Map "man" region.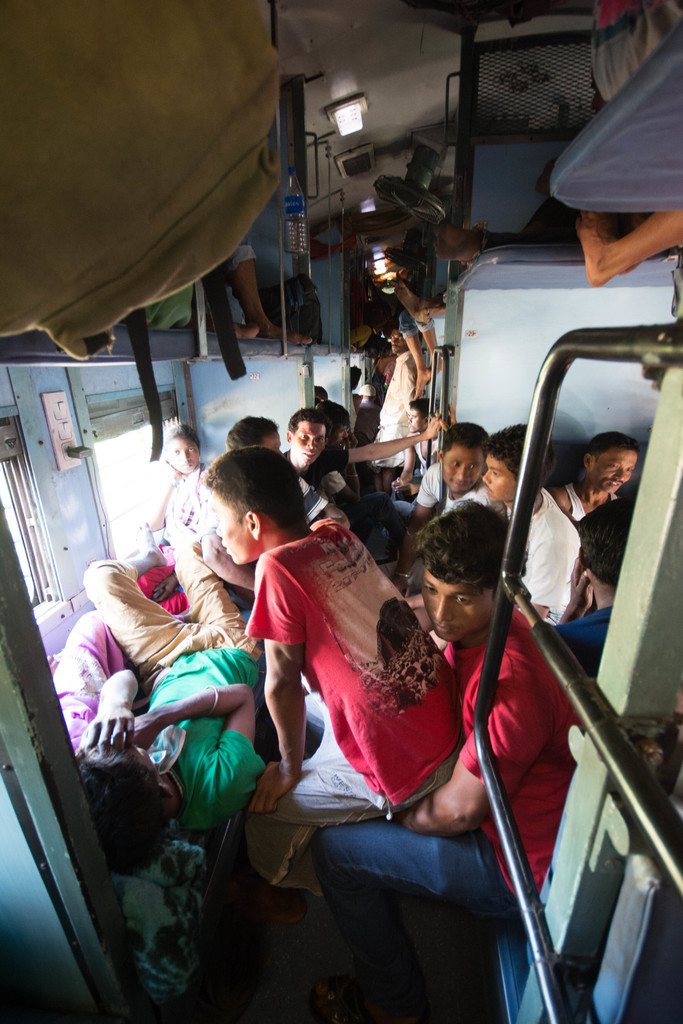
Mapped to rect(369, 323, 420, 504).
